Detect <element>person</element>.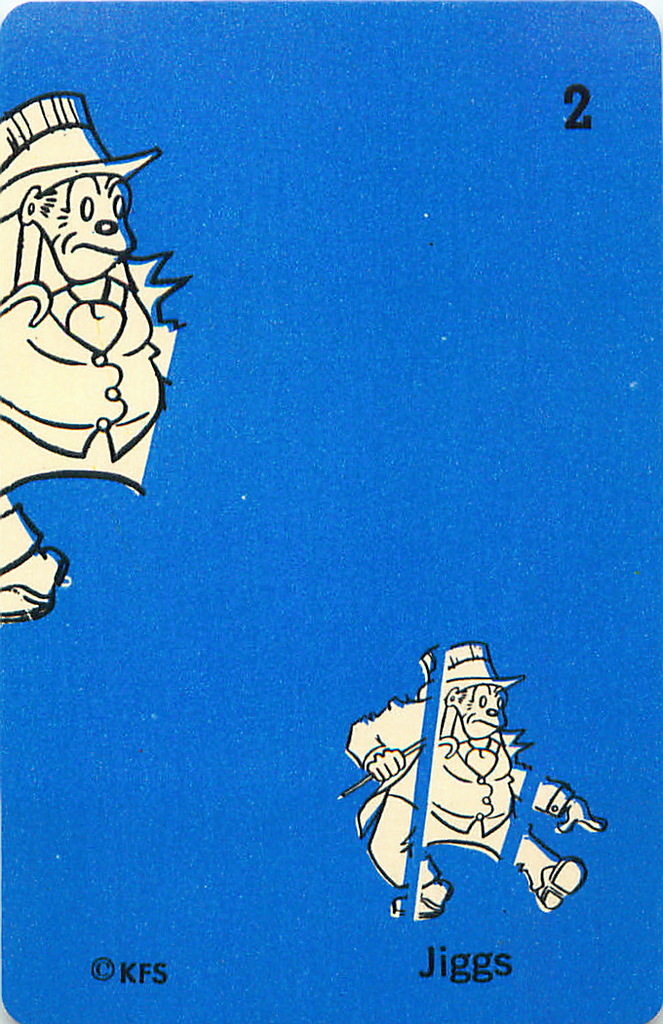
Detected at 360:643:582:943.
